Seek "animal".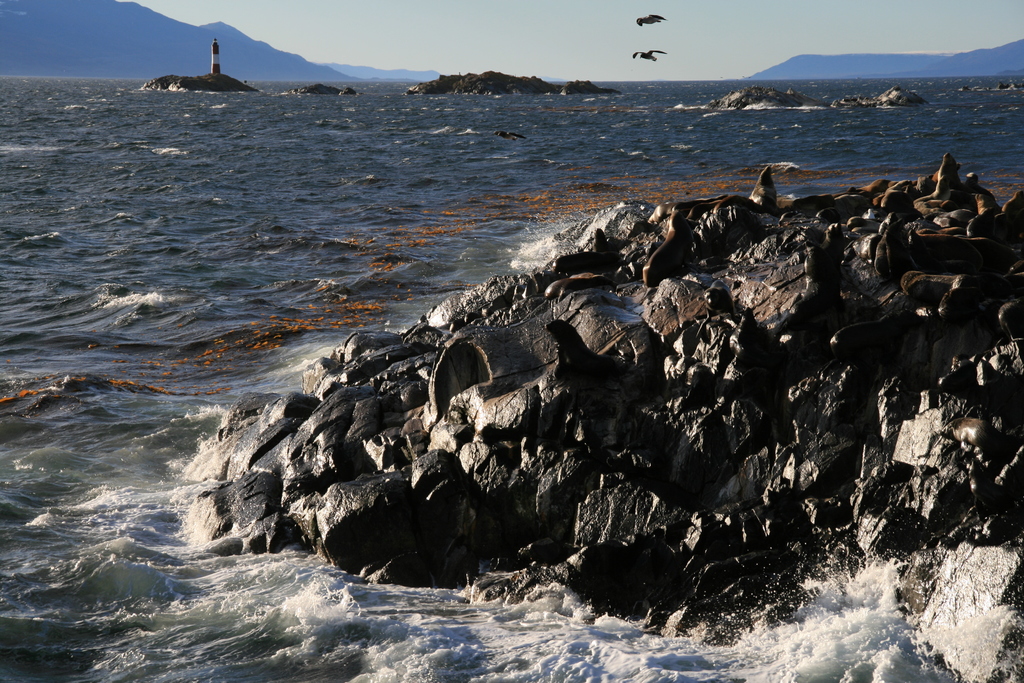
Rect(635, 11, 666, 24).
